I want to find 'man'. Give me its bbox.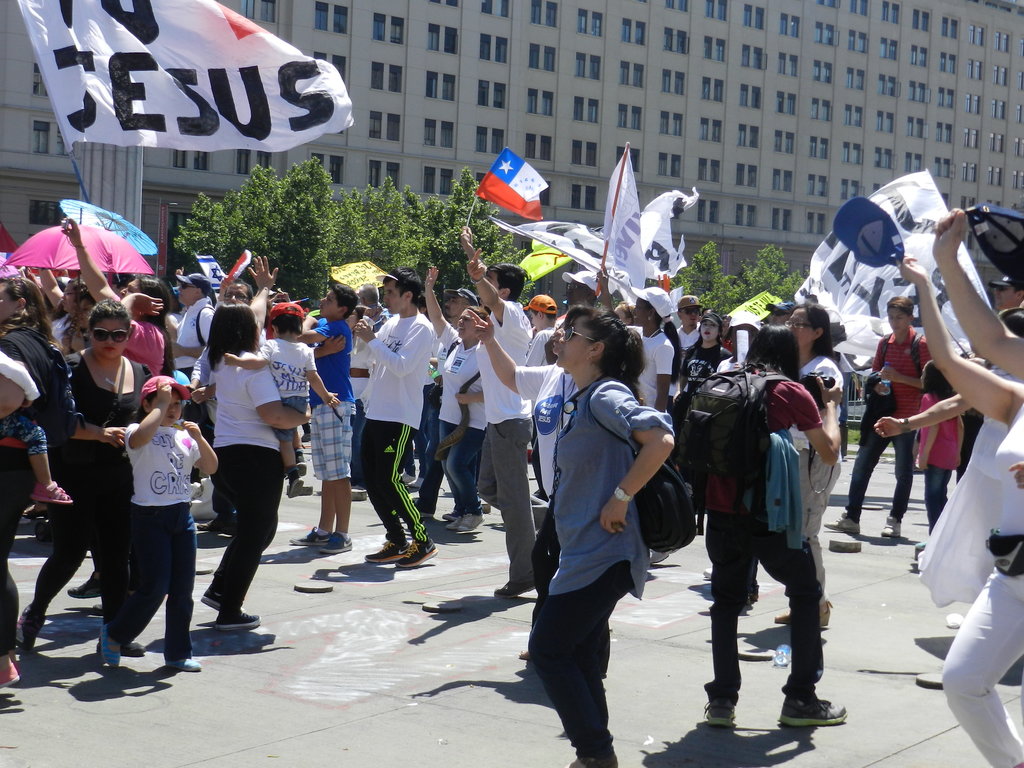
424/260/495/523.
